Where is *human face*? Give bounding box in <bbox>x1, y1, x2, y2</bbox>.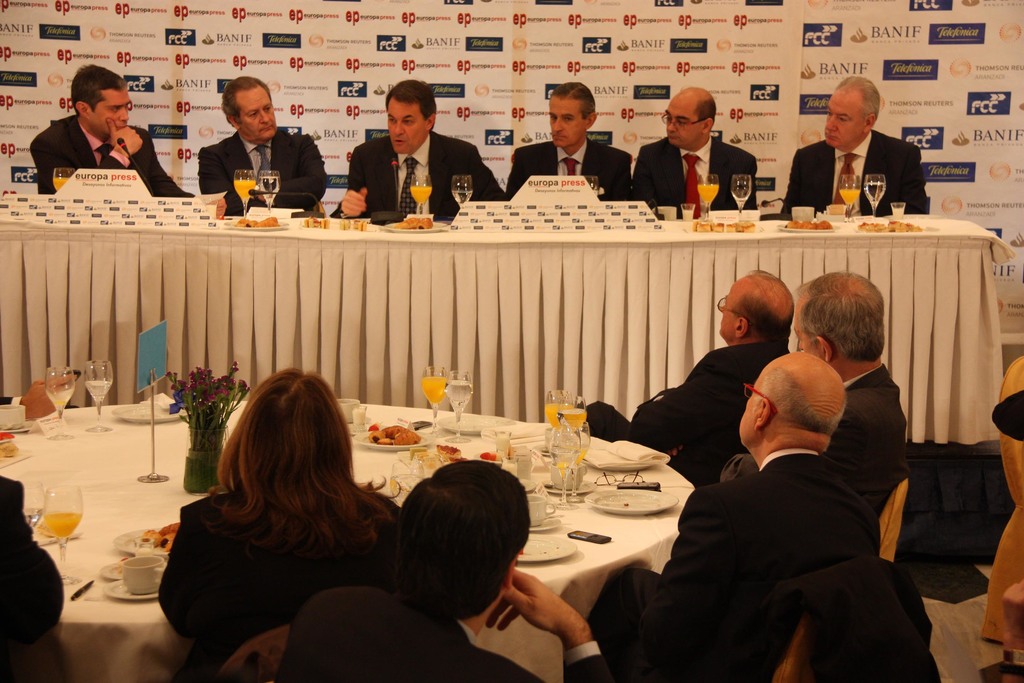
<bbox>719, 287, 735, 342</bbox>.
